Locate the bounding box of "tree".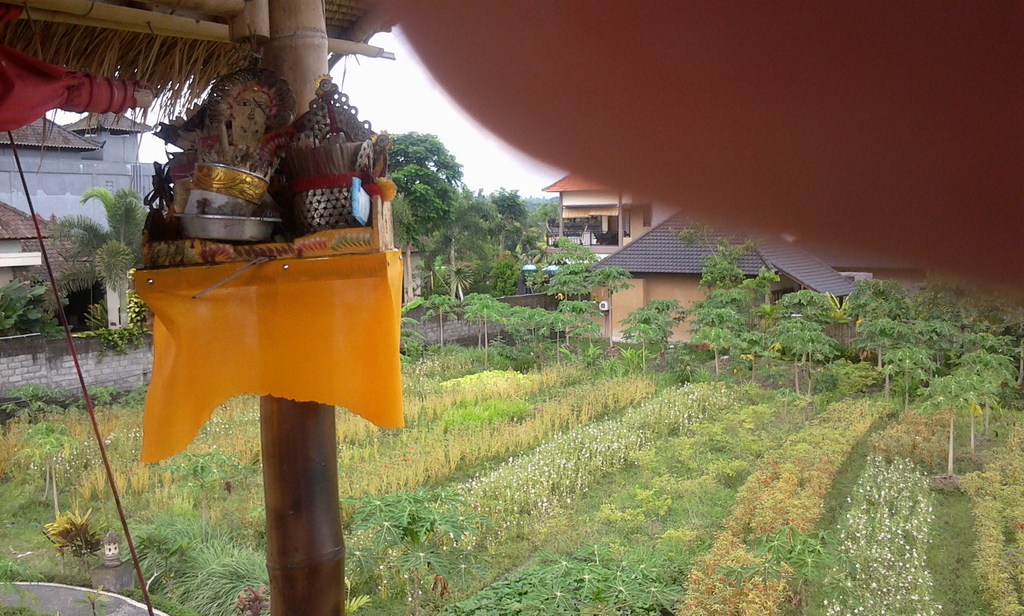
Bounding box: left=456, top=291, right=511, bottom=353.
